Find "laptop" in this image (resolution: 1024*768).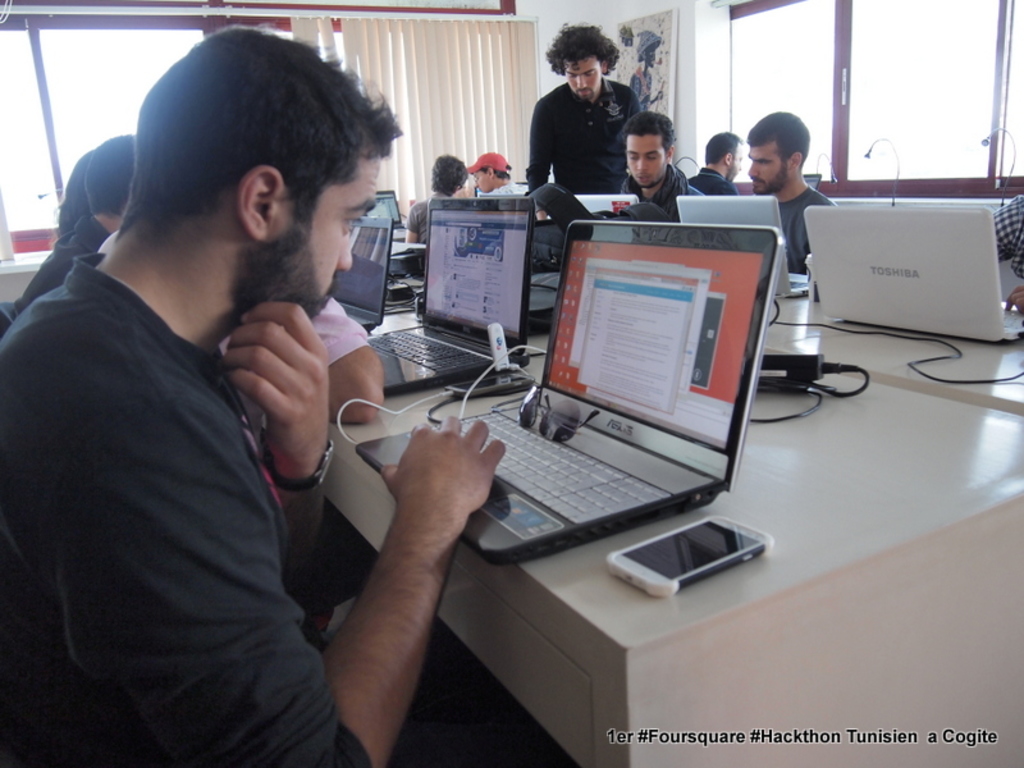
locate(378, 189, 404, 228).
